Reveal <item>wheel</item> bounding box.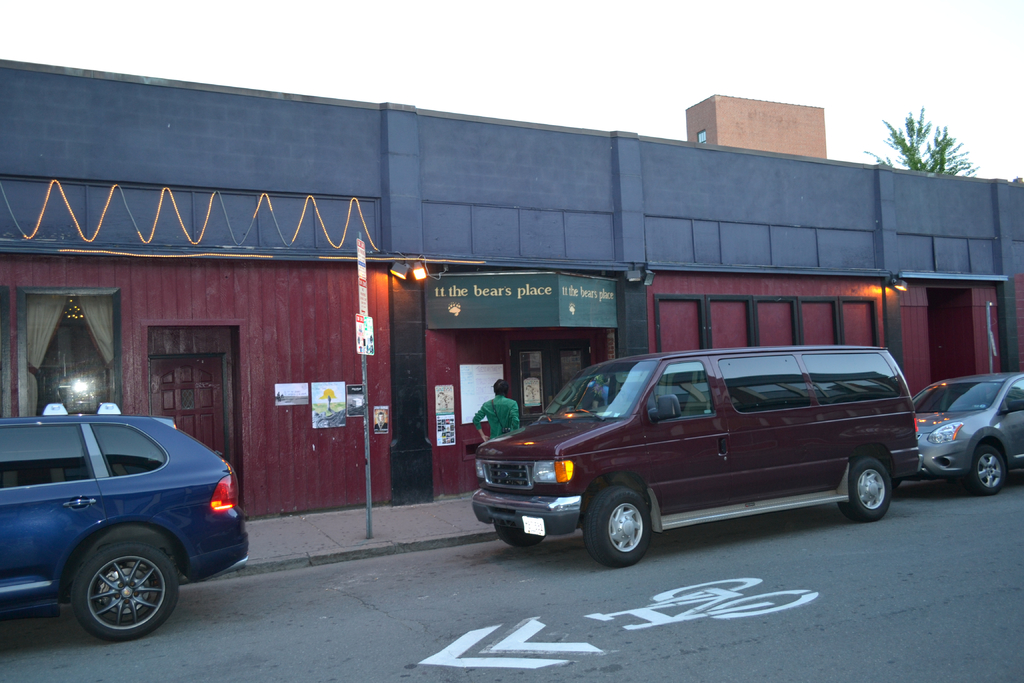
Revealed: (52,536,169,647).
